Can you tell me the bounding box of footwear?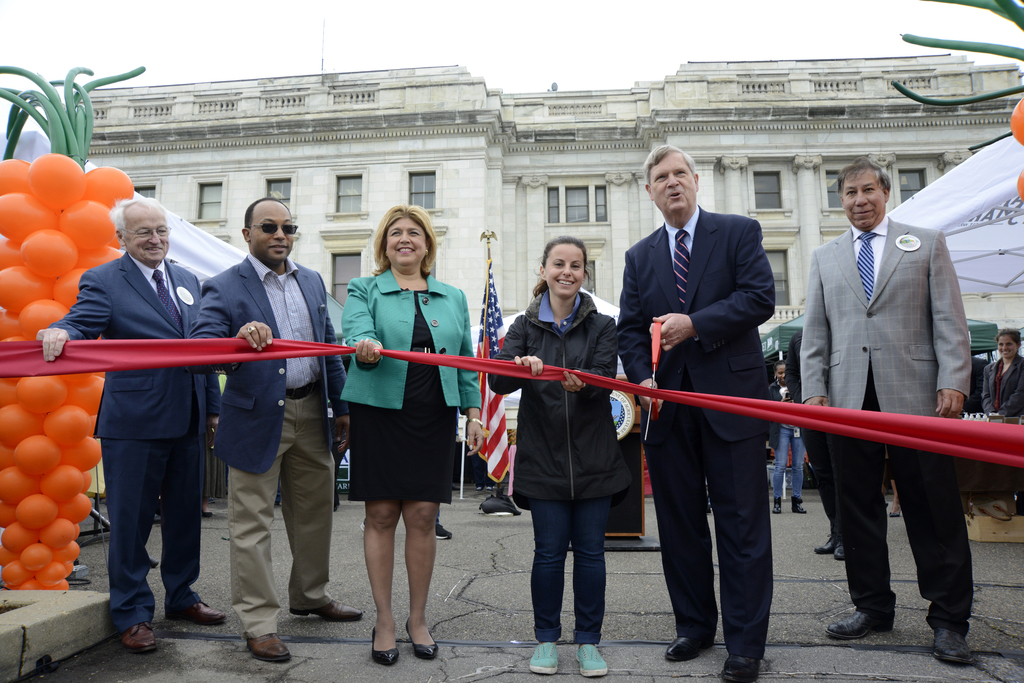
bbox=[400, 620, 439, 660].
